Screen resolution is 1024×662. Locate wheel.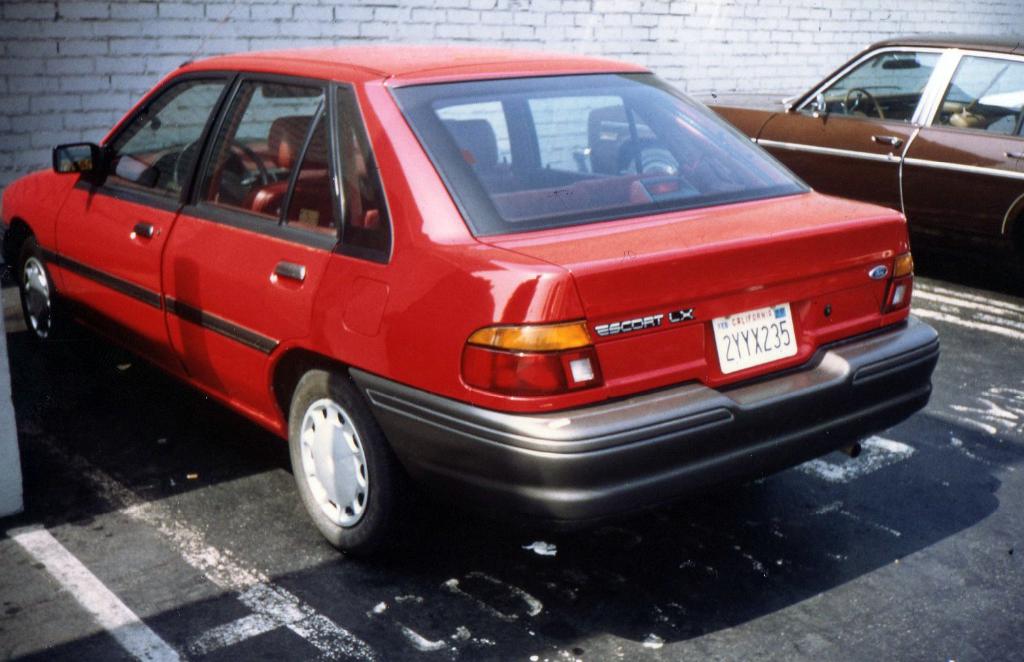
Rect(178, 136, 270, 208).
